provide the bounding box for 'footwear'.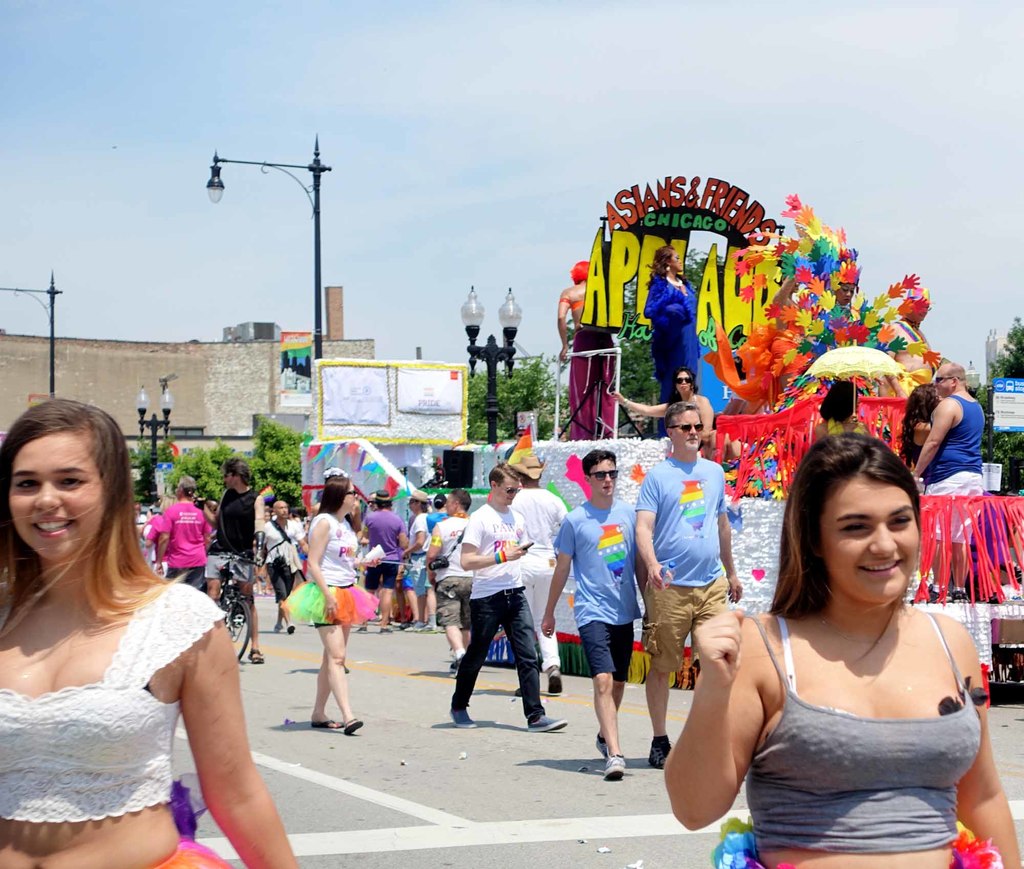
bbox=(312, 720, 341, 732).
